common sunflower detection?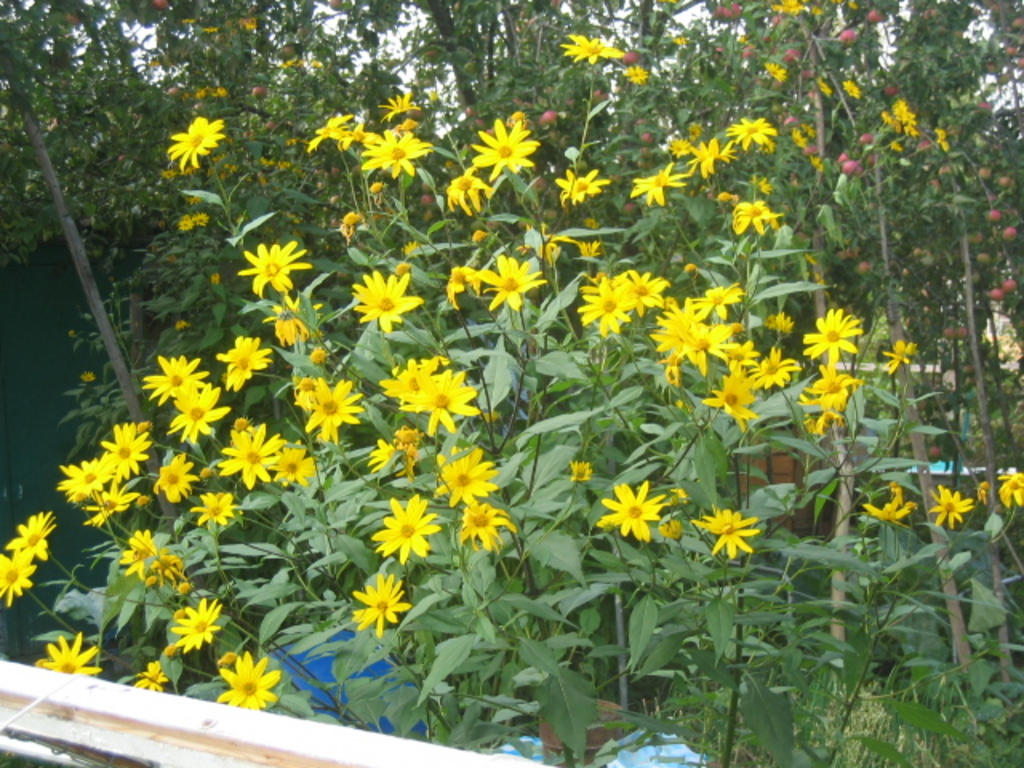
bbox=[59, 451, 126, 486]
